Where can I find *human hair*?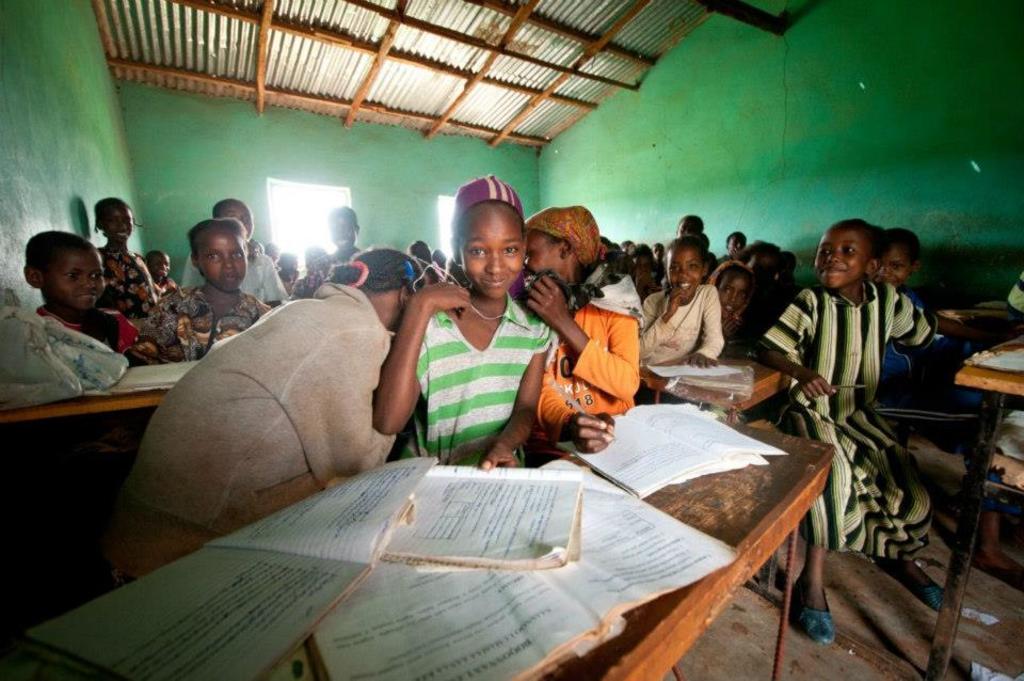
You can find it at 22 232 96 295.
